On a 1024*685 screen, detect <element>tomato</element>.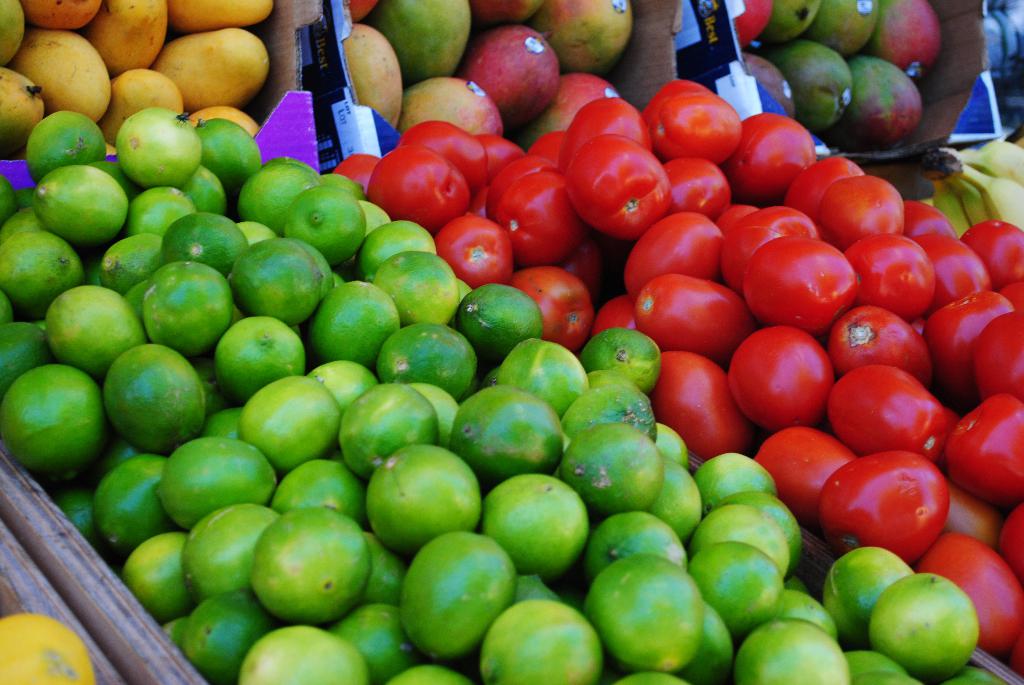
{"left": 652, "top": 90, "right": 741, "bottom": 161}.
